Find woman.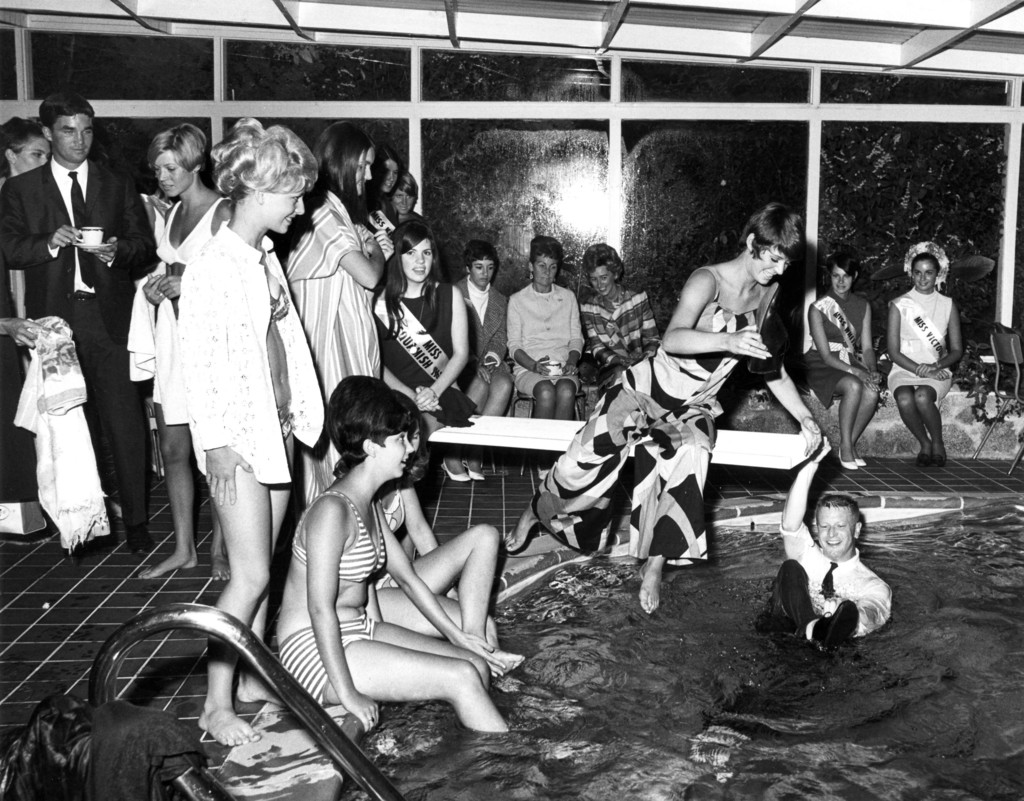
bbox=(883, 243, 961, 468).
